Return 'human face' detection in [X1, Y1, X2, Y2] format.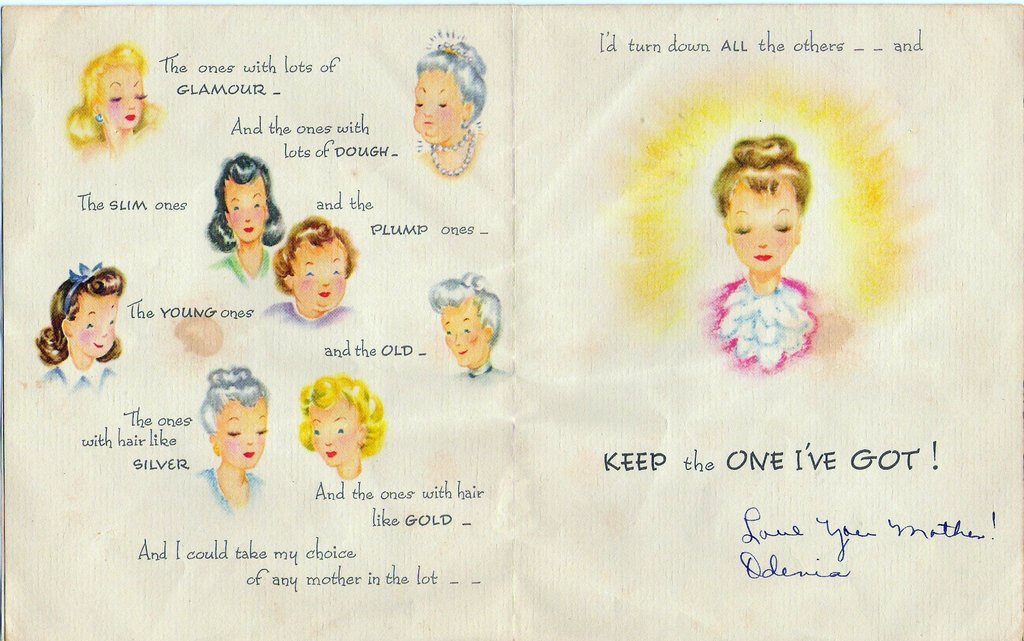
[225, 178, 268, 241].
